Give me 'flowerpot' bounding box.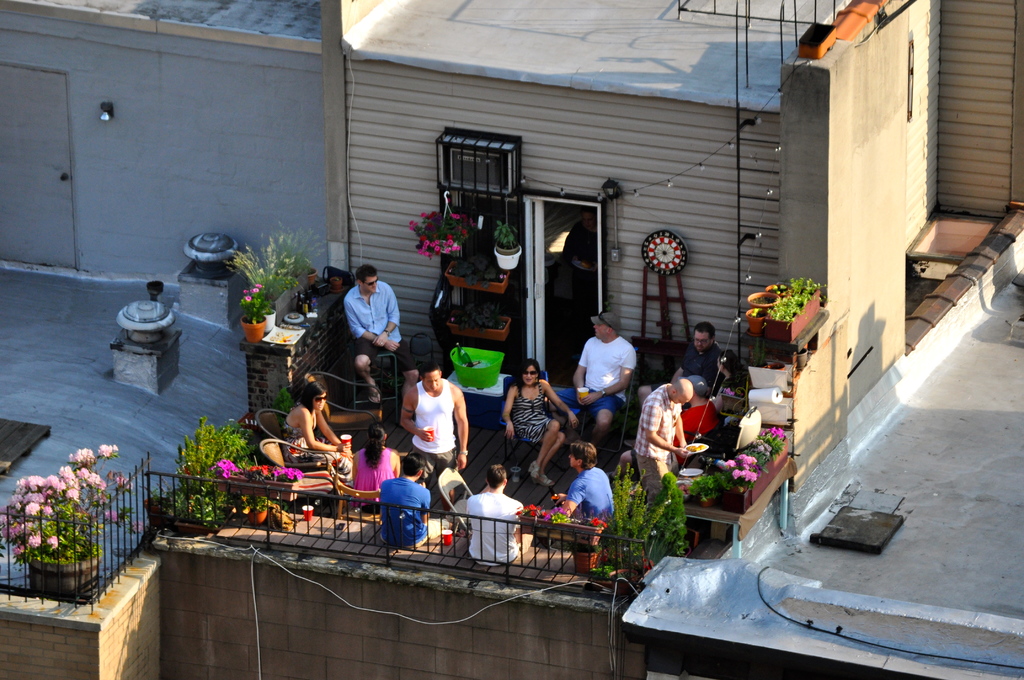
{"x1": 575, "y1": 548, "x2": 596, "y2": 574}.
